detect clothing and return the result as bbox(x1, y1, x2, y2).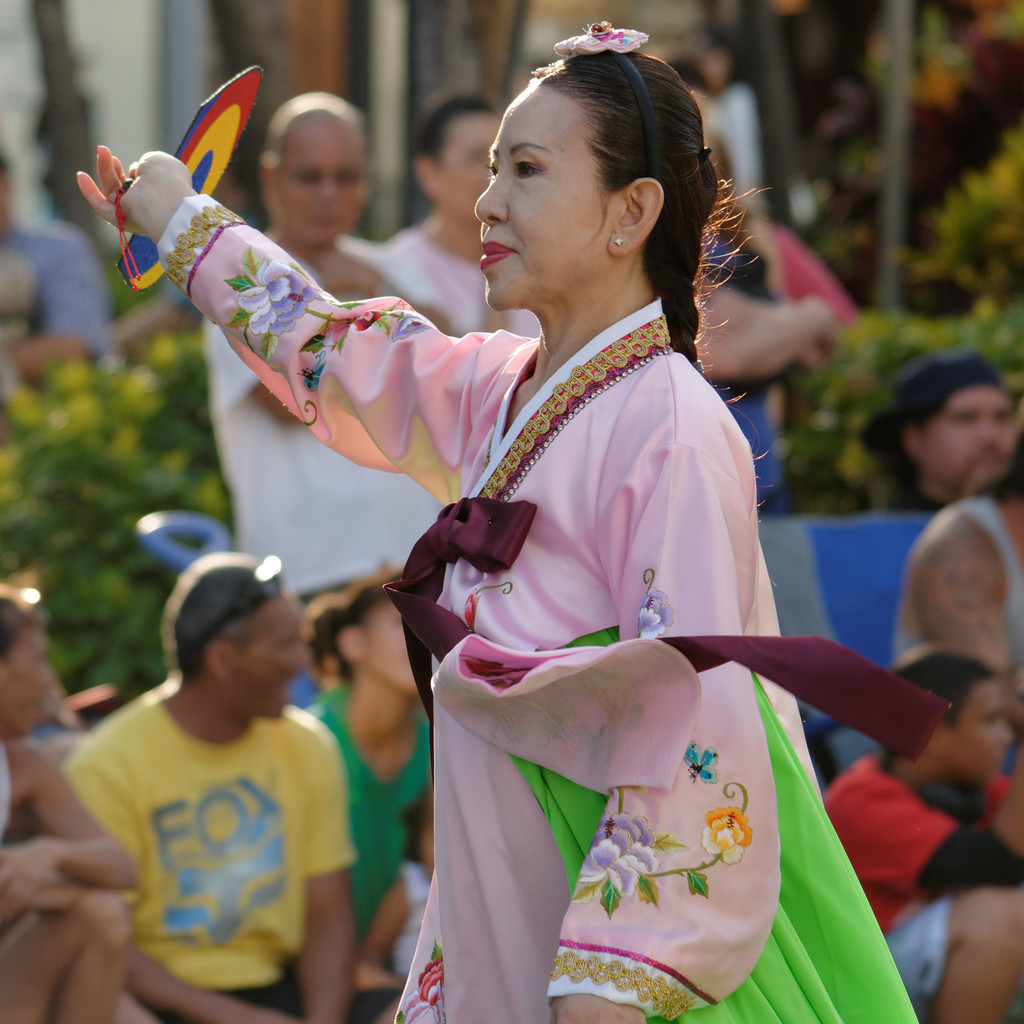
bbox(152, 190, 924, 1023).
